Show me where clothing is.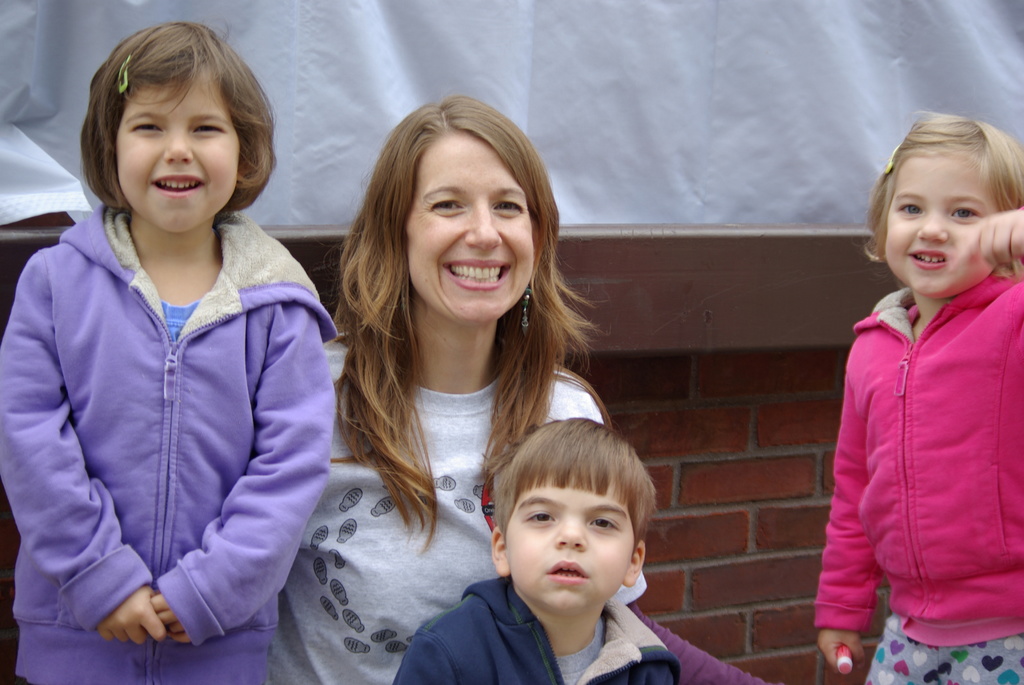
clothing is at l=267, t=331, r=788, b=684.
